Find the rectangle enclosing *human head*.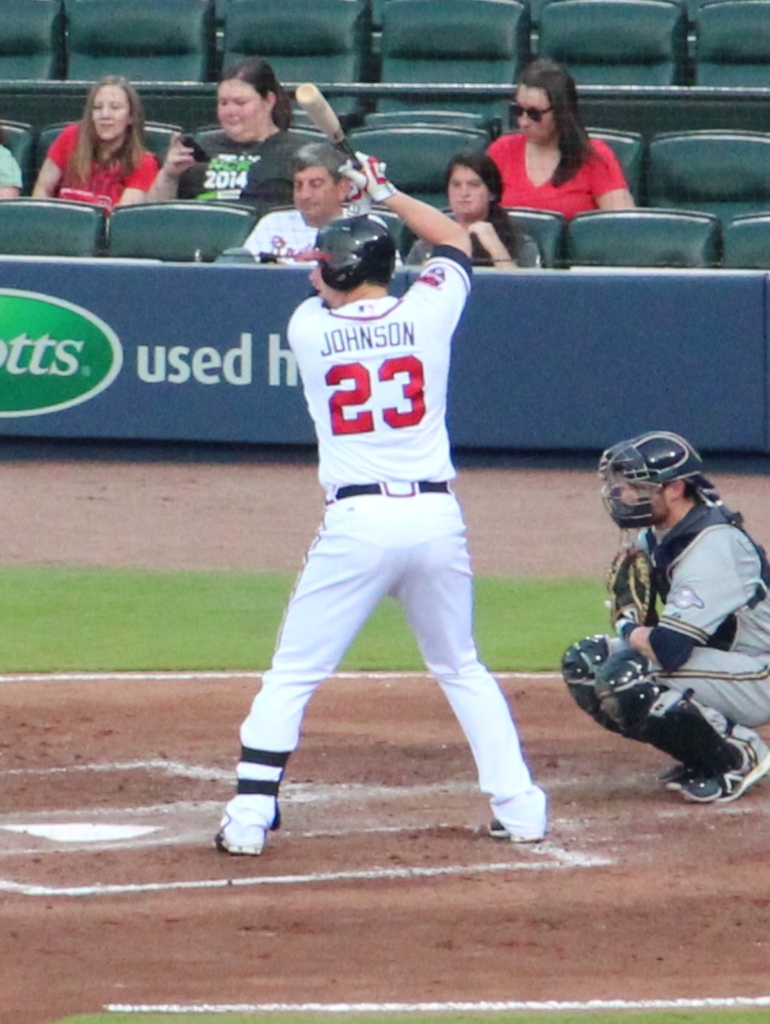
box=[514, 69, 580, 149].
